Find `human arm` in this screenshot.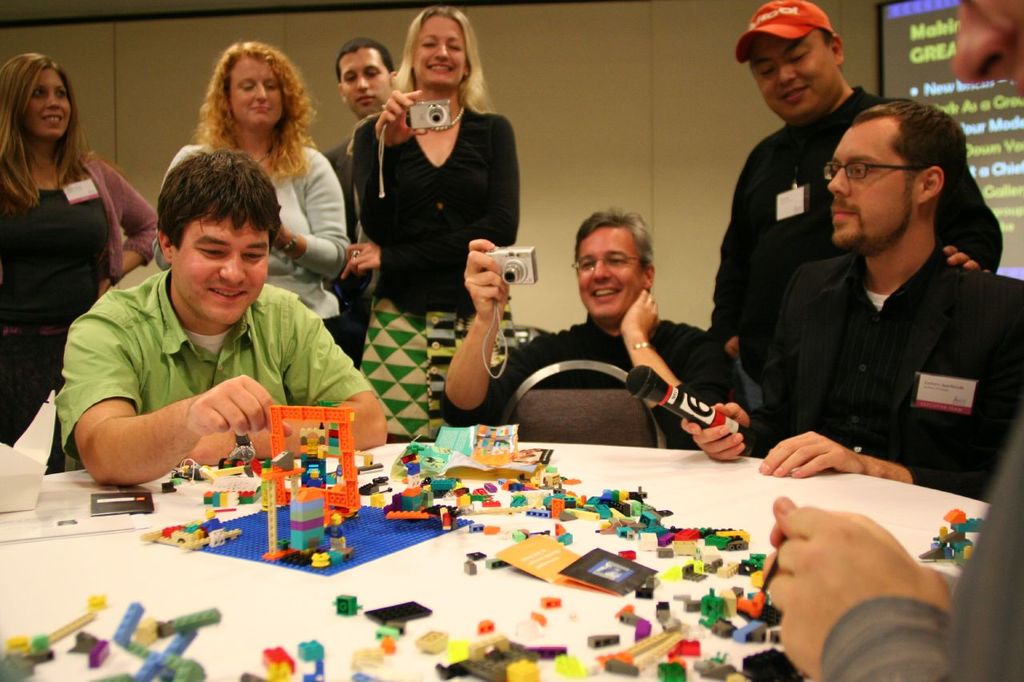
The bounding box for `human arm` is x1=618, y1=282, x2=734, y2=450.
